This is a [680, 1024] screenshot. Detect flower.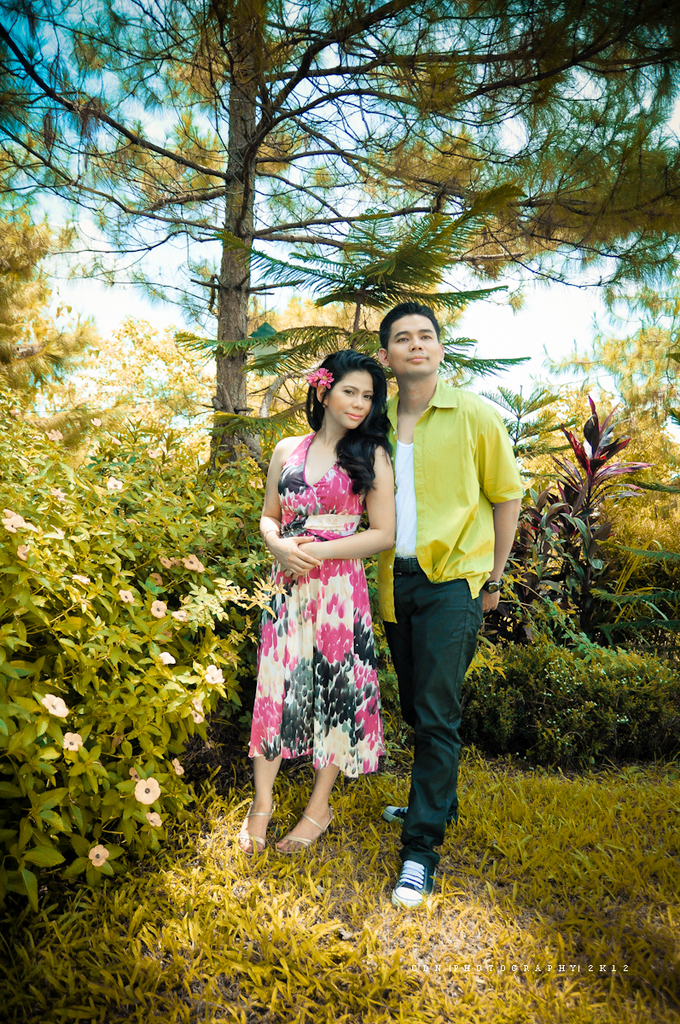
154:553:171:567.
